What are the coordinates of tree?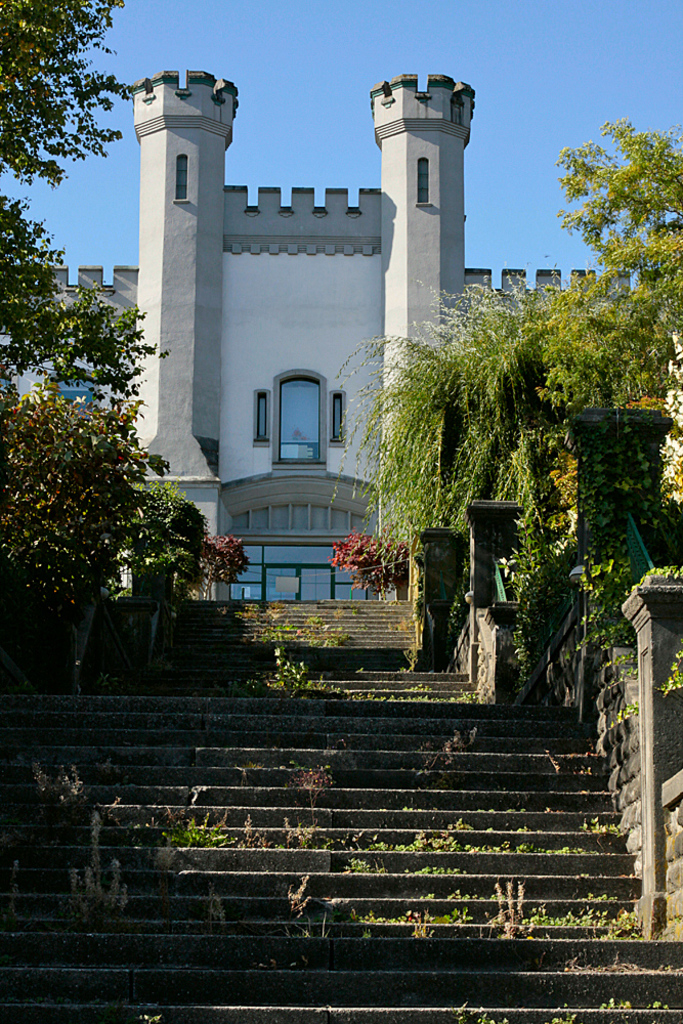
327 522 410 612.
